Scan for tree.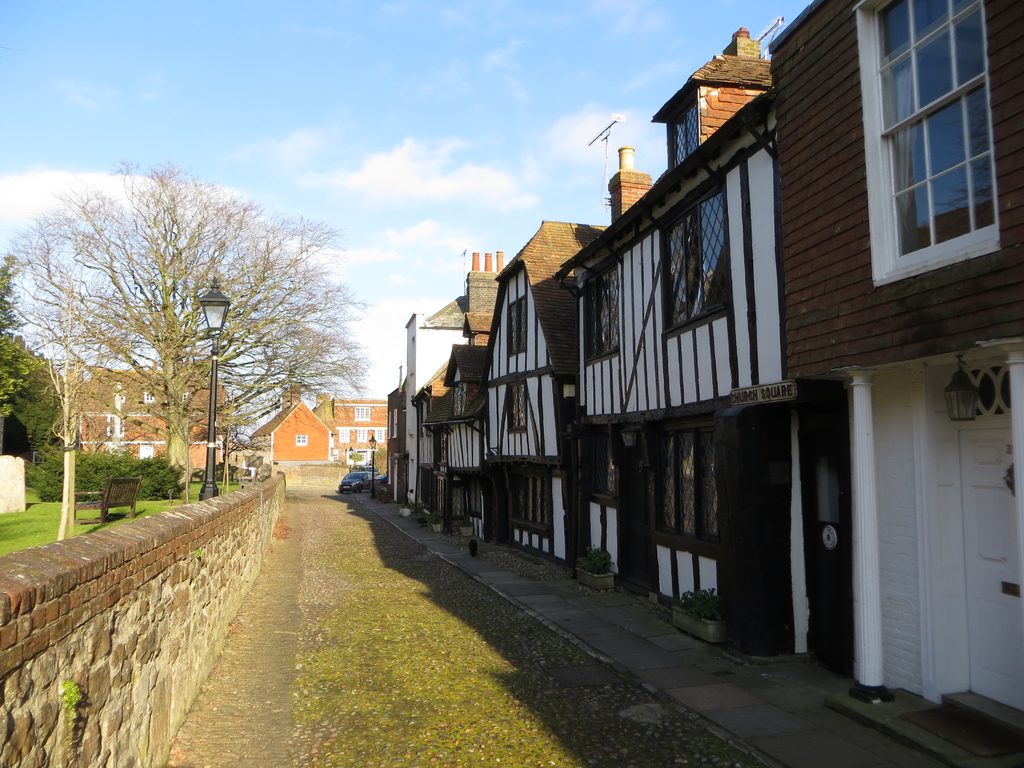
Scan result: 0, 254, 63, 466.
